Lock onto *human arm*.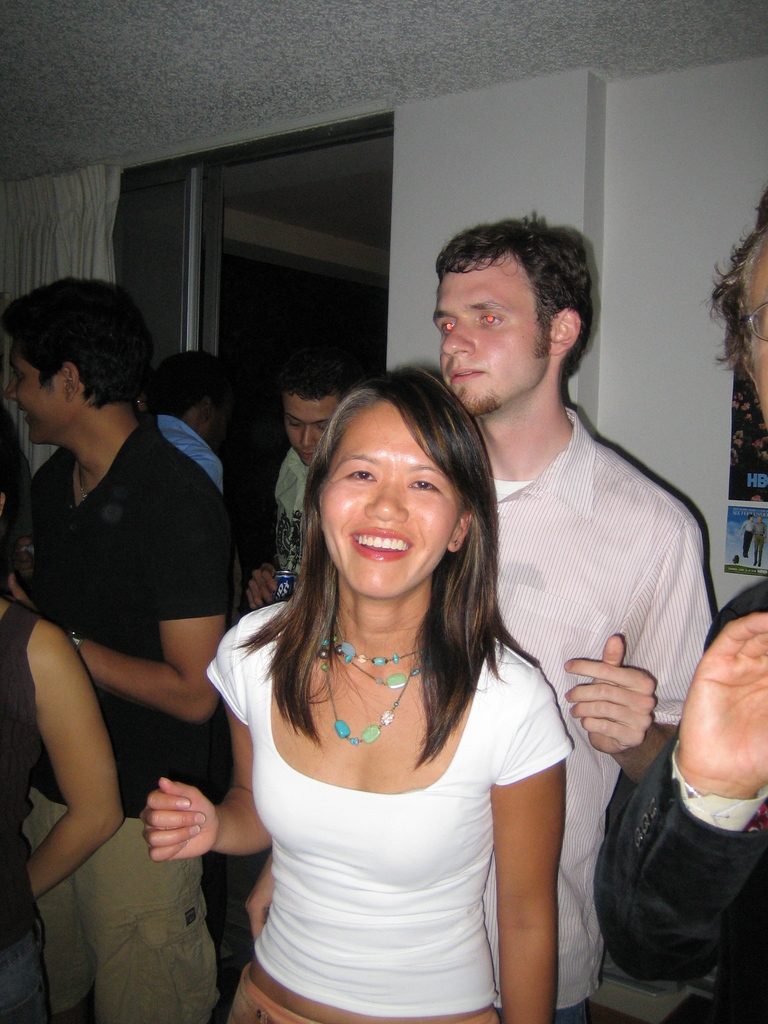
Locked: 496 684 585 1021.
